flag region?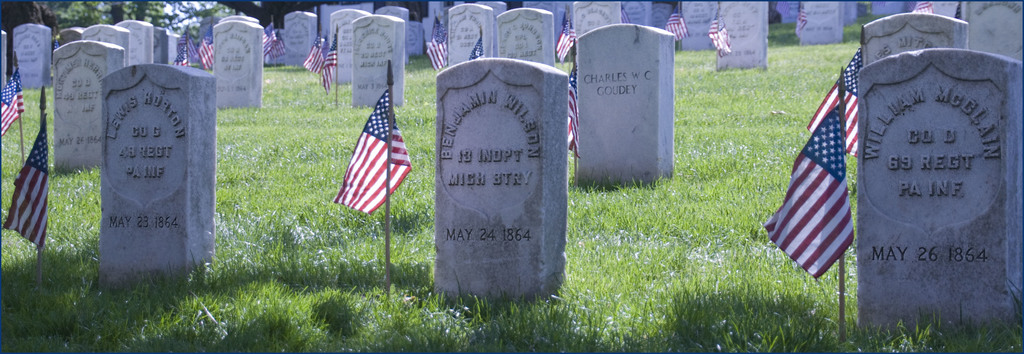
box(6, 119, 56, 256)
